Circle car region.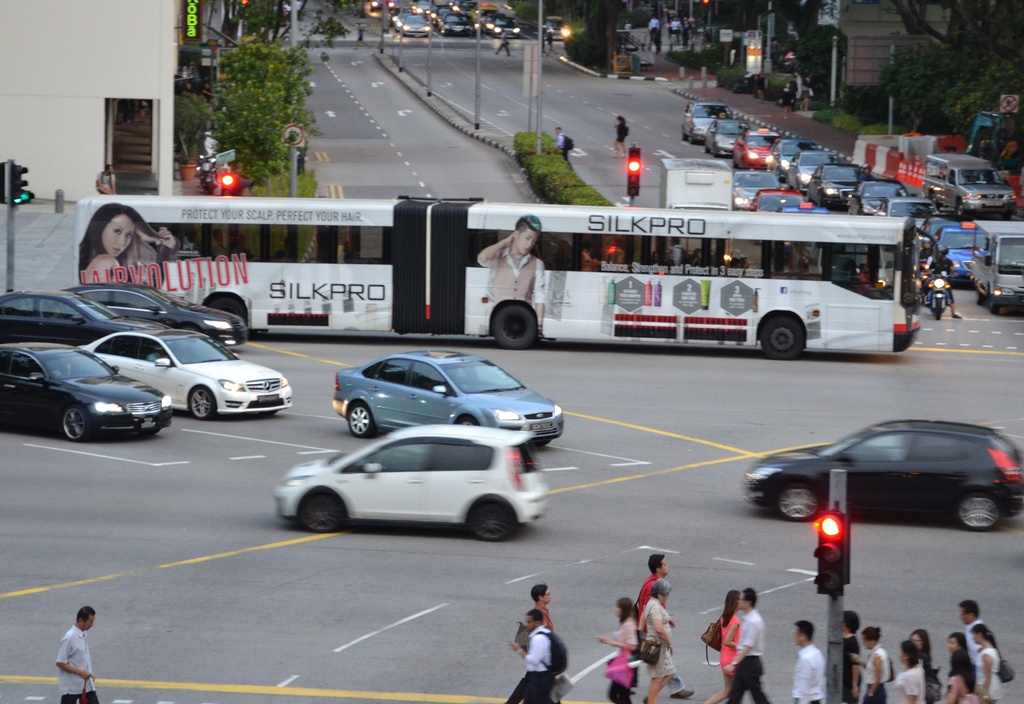
Region: region(874, 193, 942, 221).
